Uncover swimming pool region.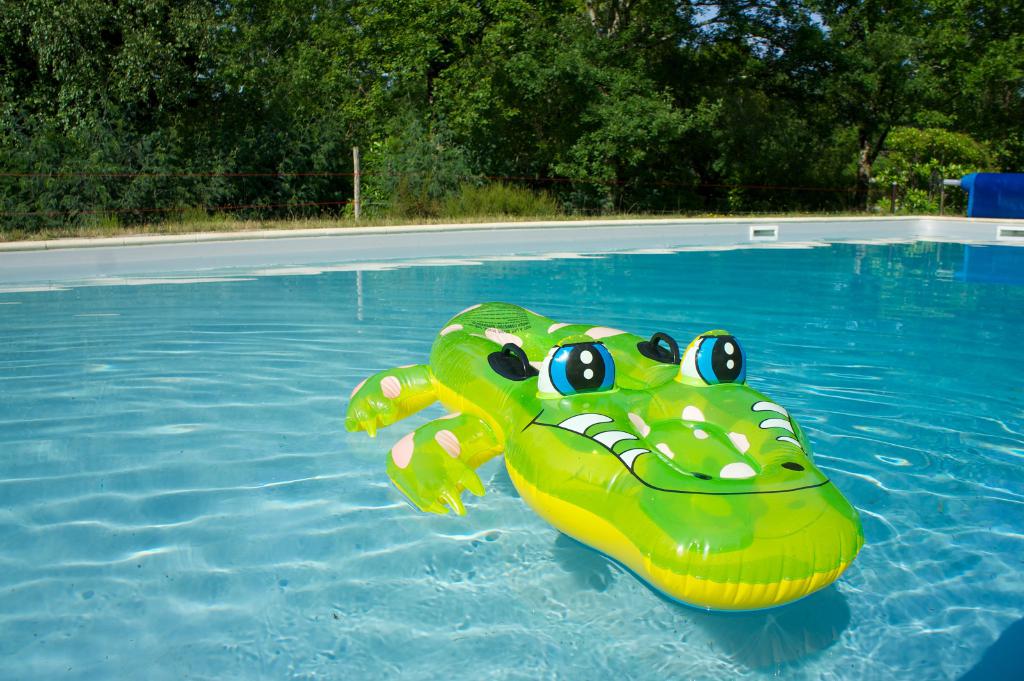
Uncovered: Rect(0, 208, 1023, 680).
